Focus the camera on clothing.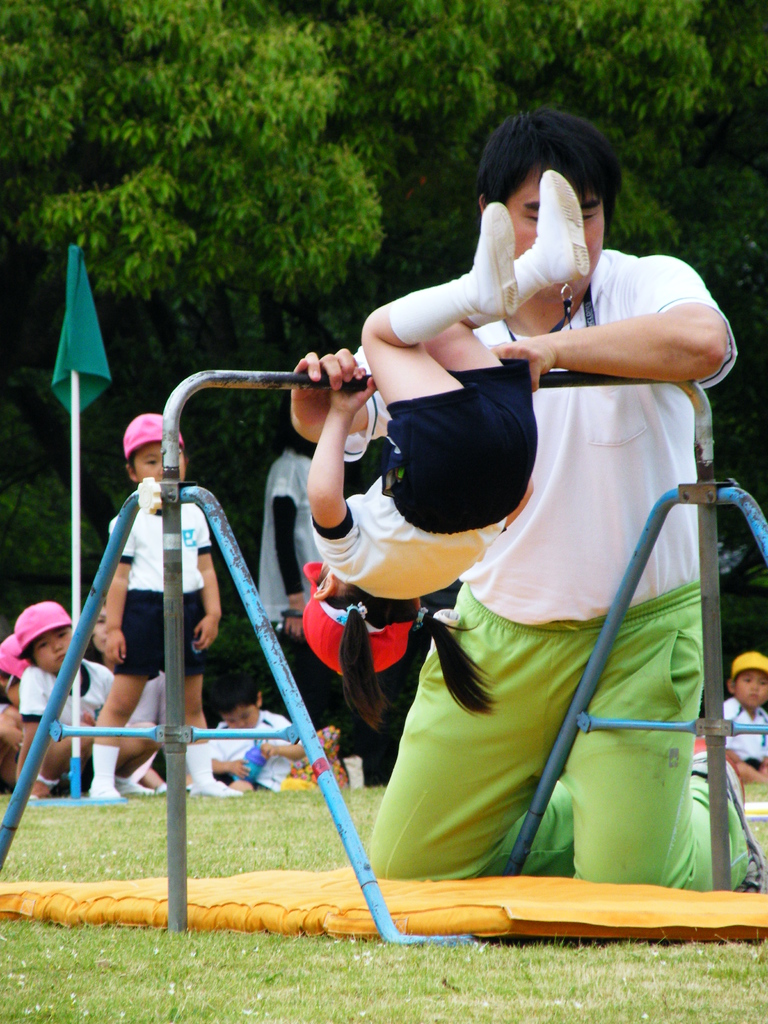
Focus region: pyautogui.locateOnScreen(90, 739, 125, 810).
